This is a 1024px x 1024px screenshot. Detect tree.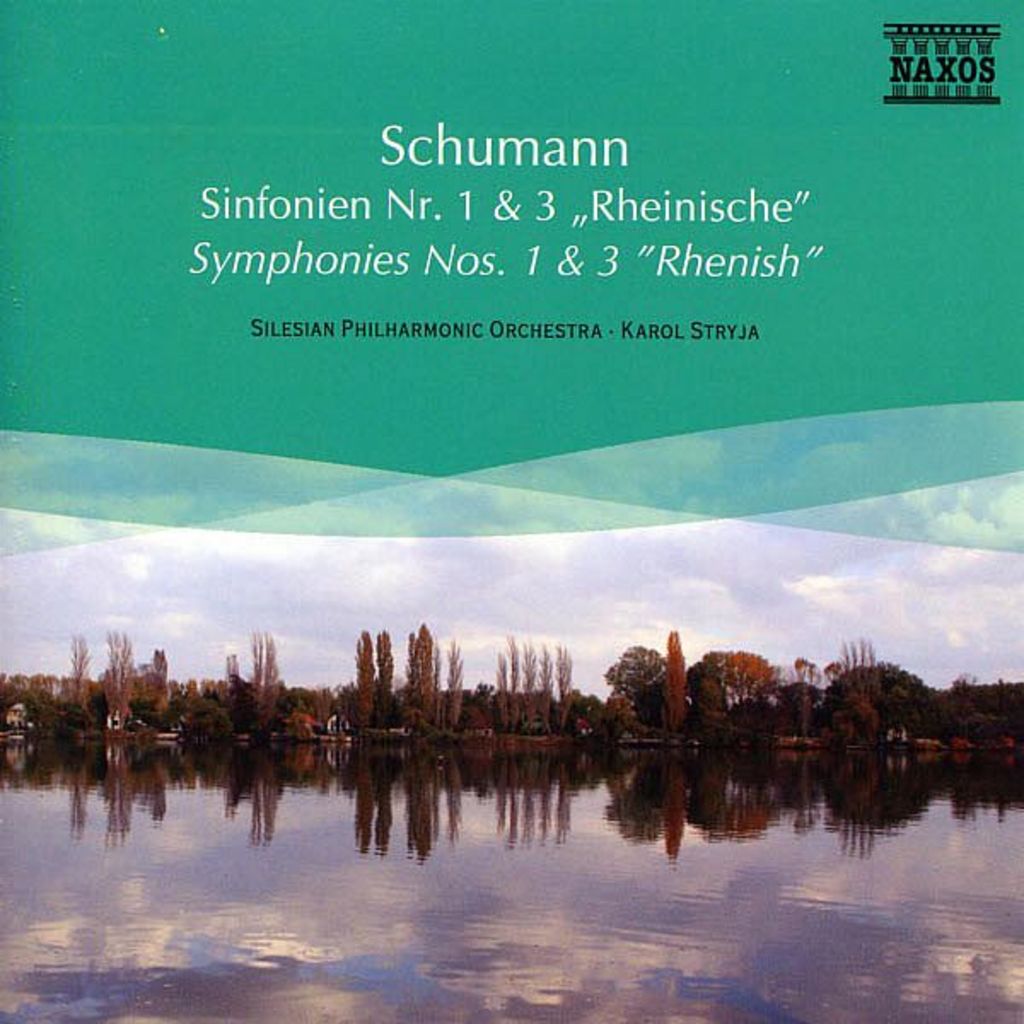
<bbox>239, 616, 285, 715</bbox>.
